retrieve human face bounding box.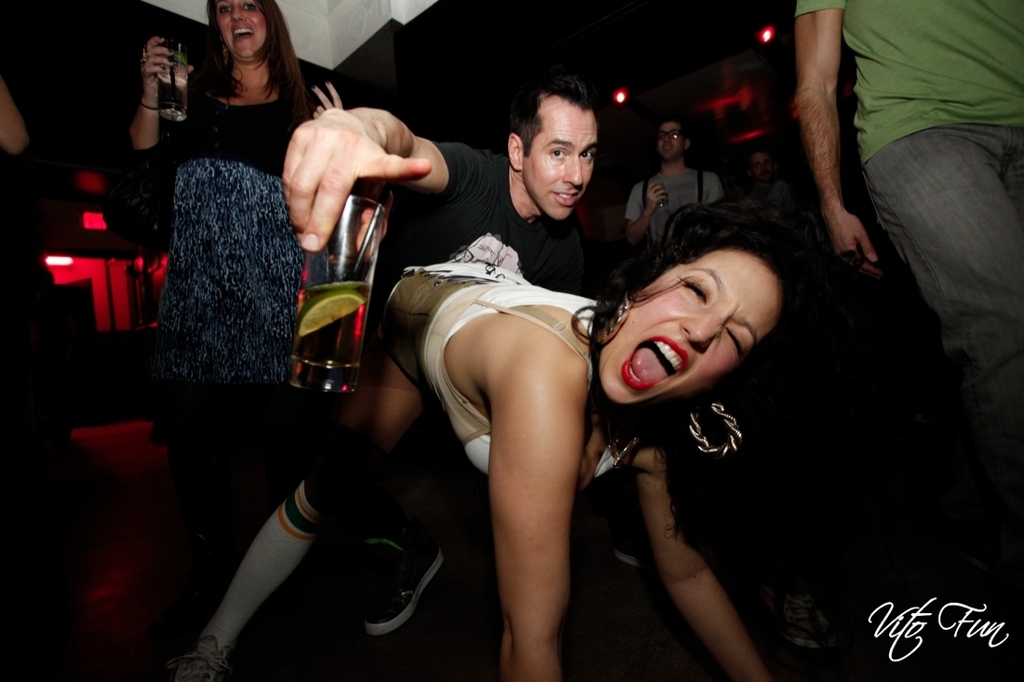
Bounding box: Rect(657, 124, 683, 159).
